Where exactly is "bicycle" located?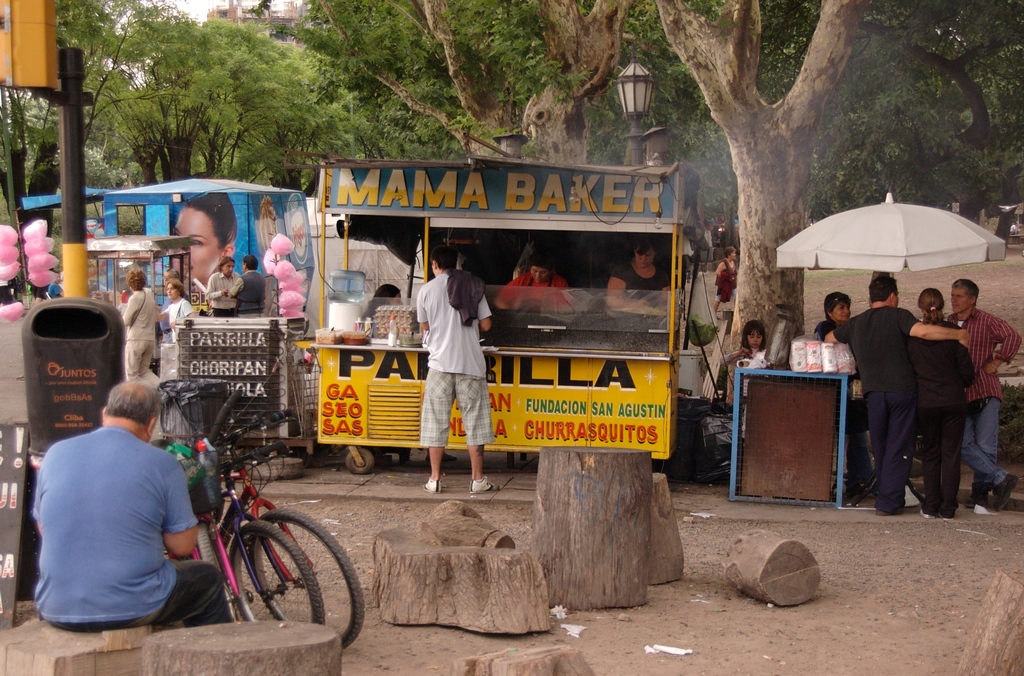
Its bounding box is <bbox>236, 443, 321, 625</bbox>.
